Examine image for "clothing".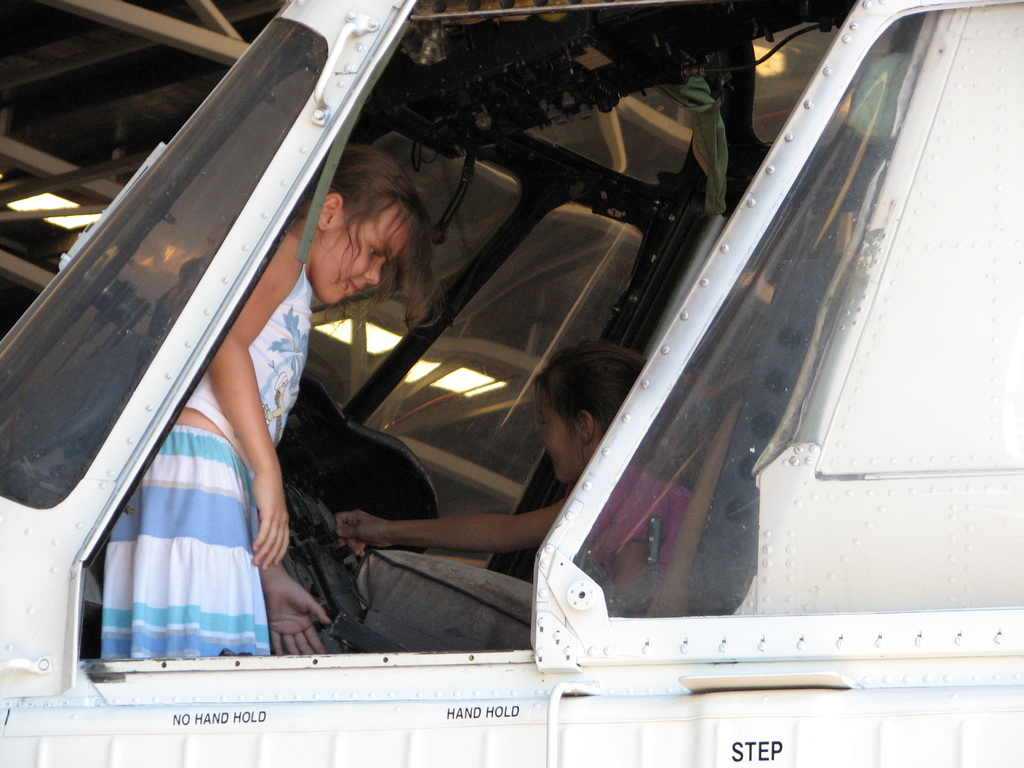
Examination result: 589, 456, 715, 602.
